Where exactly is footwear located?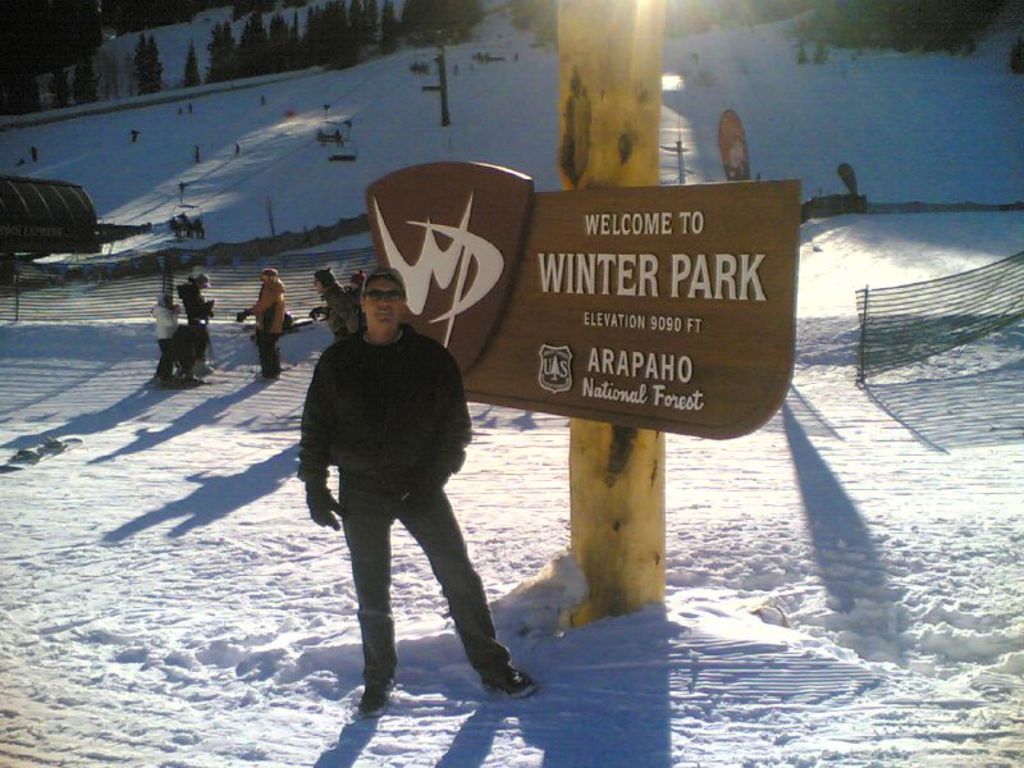
Its bounding box is (x1=266, y1=366, x2=280, y2=379).
